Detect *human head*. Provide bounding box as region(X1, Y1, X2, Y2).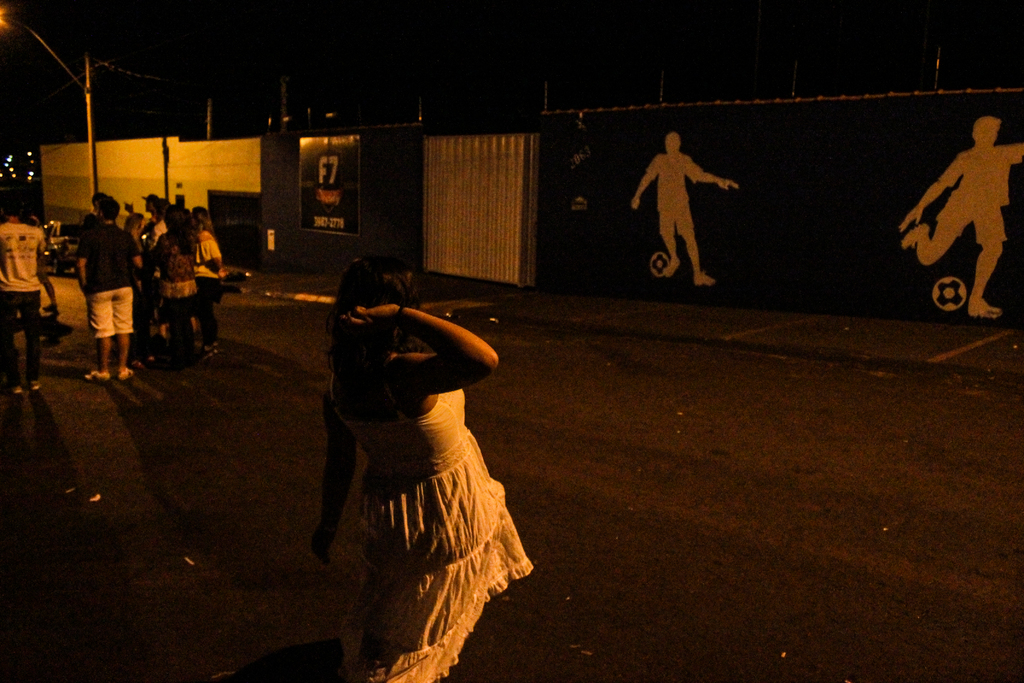
region(972, 118, 1003, 147).
